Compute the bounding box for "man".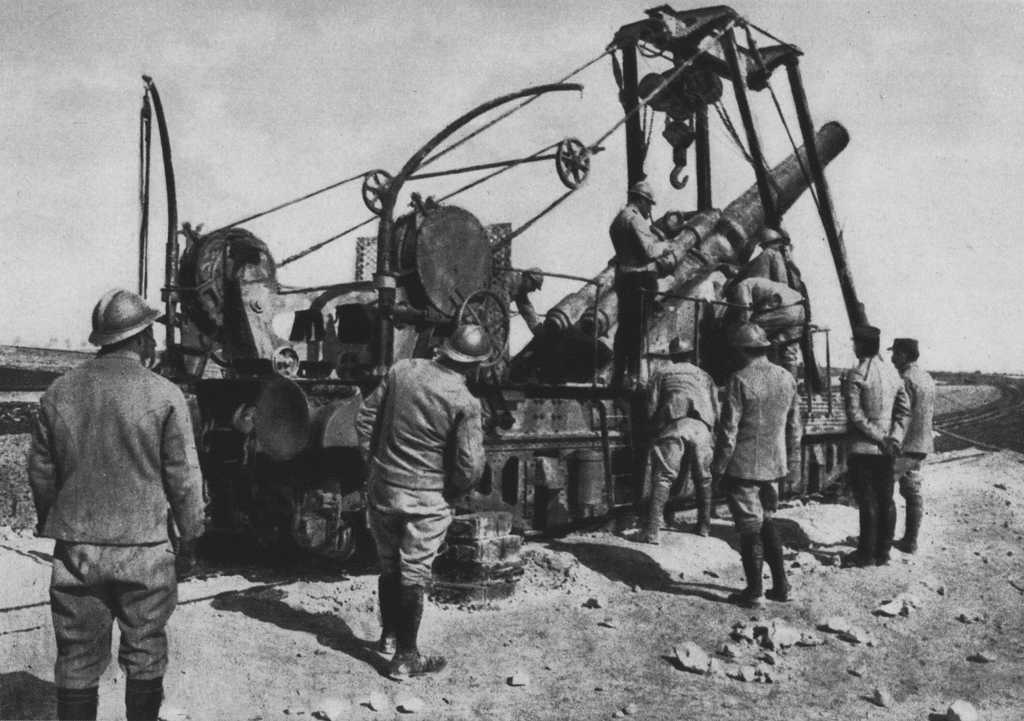
[838,324,912,565].
